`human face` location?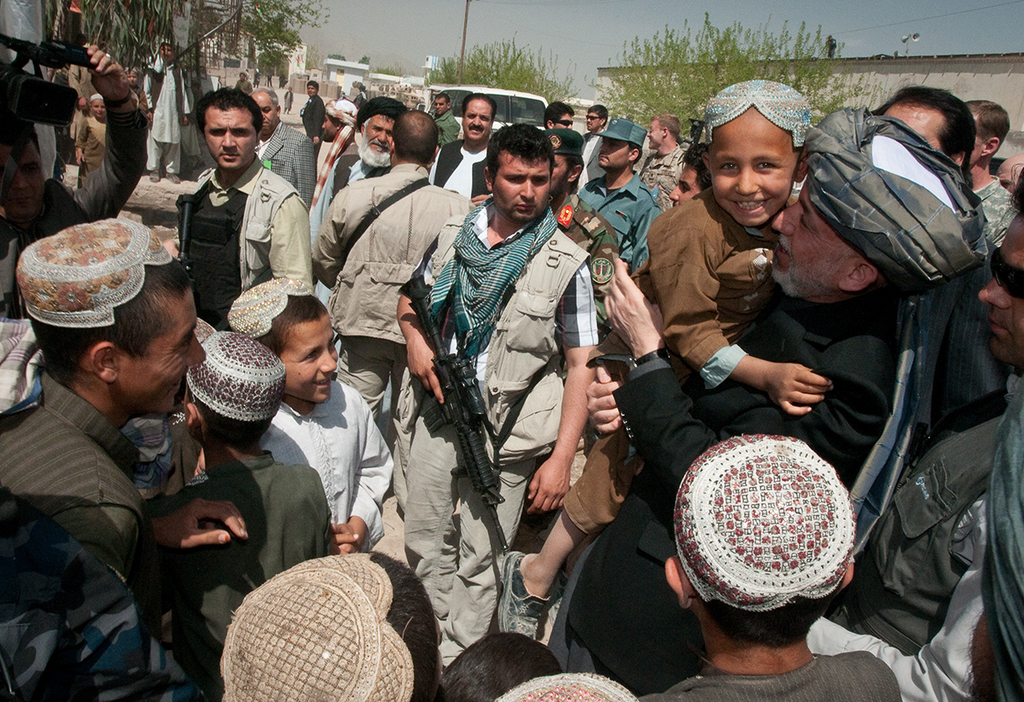
493,148,552,220
